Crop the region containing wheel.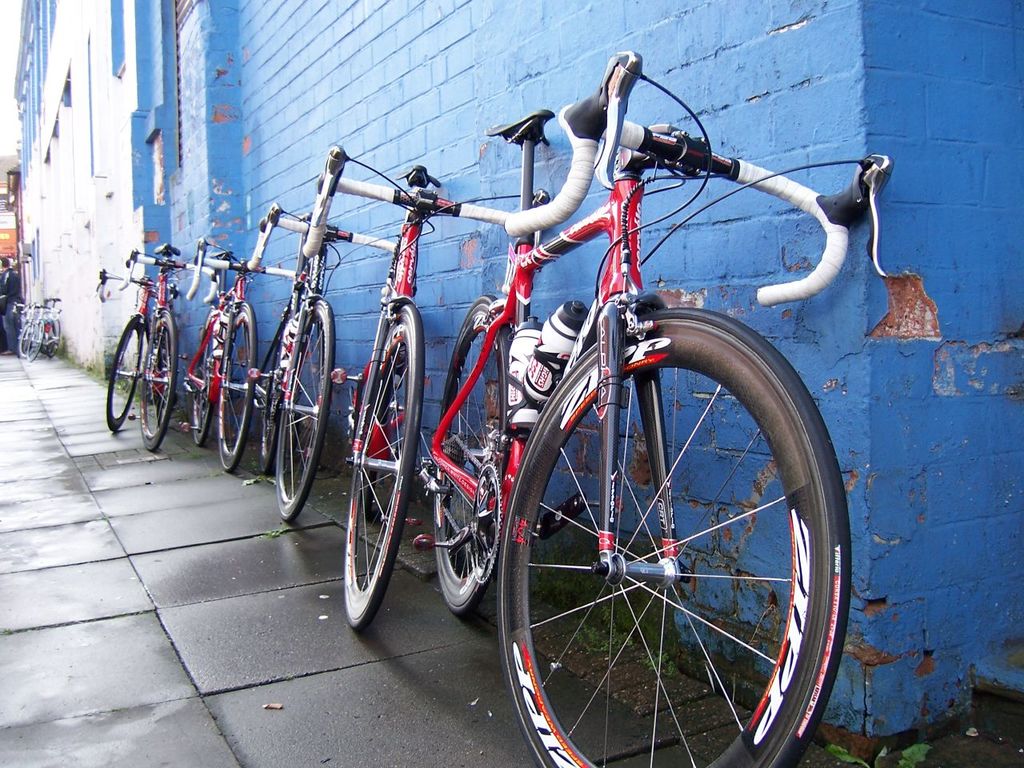
Crop region: x1=341, y1=298, x2=423, y2=629.
